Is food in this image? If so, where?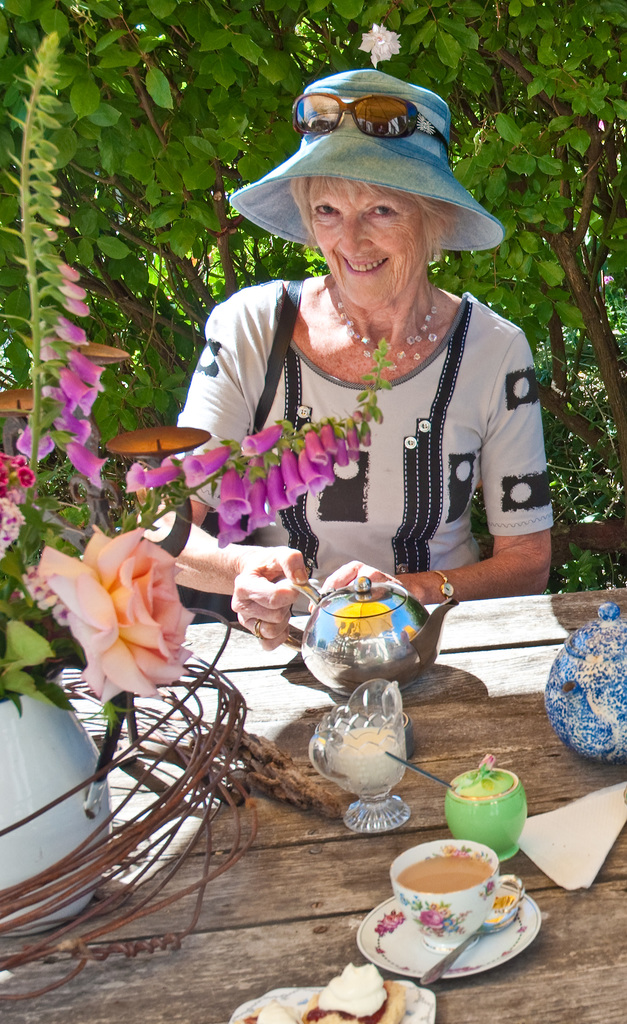
Yes, at [left=232, top=963, right=409, bottom=1023].
